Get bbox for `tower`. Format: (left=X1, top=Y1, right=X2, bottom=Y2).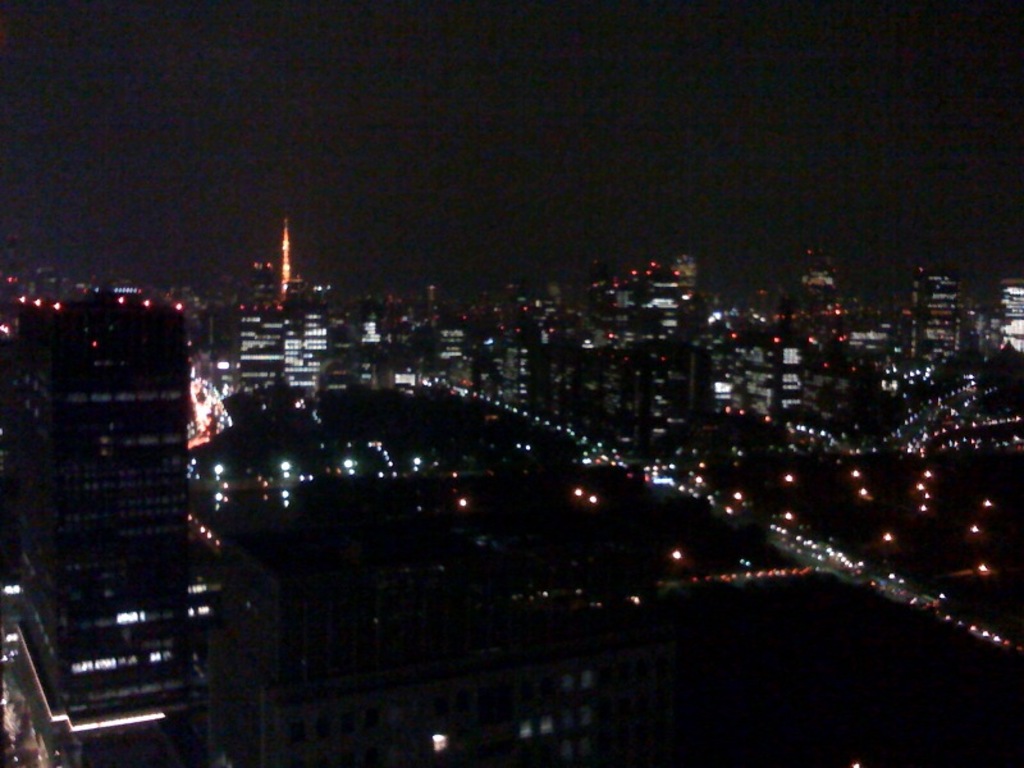
(left=776, top=241, right=831, bottom=310).
